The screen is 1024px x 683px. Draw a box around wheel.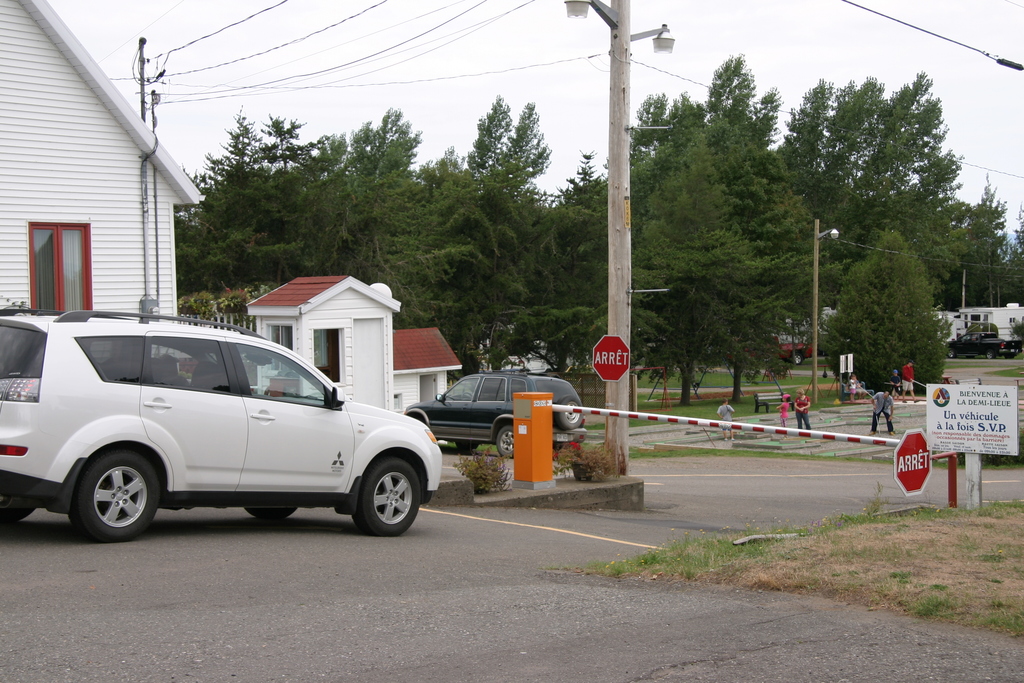
bbox=[0, 505, 35, 523].
